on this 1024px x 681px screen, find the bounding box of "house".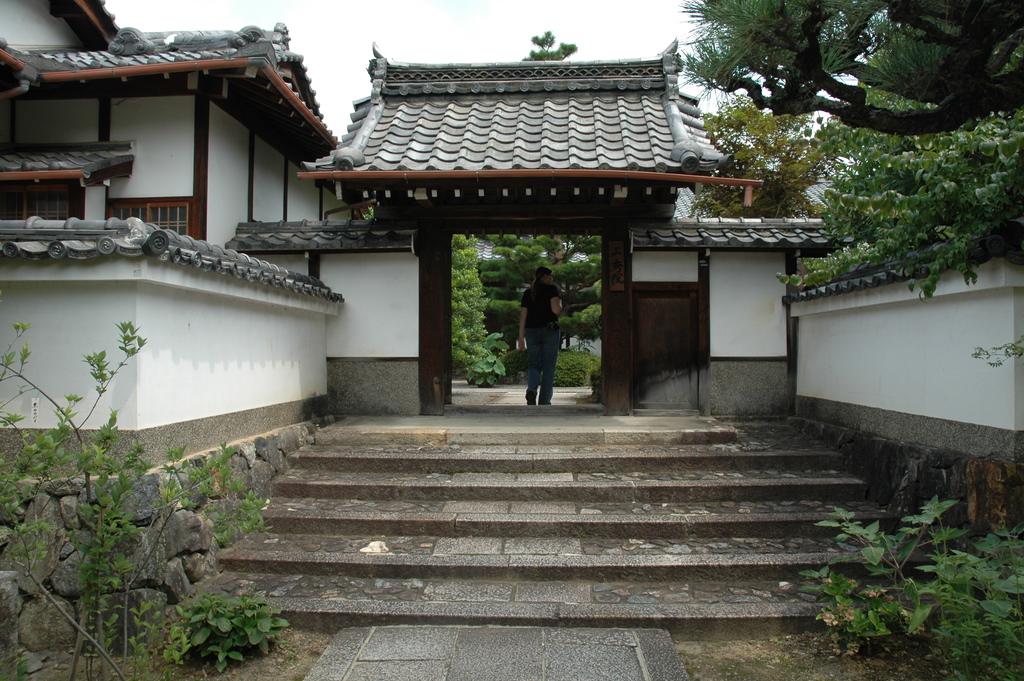
Bounding box: BBox(0, 0, 341, 252).
